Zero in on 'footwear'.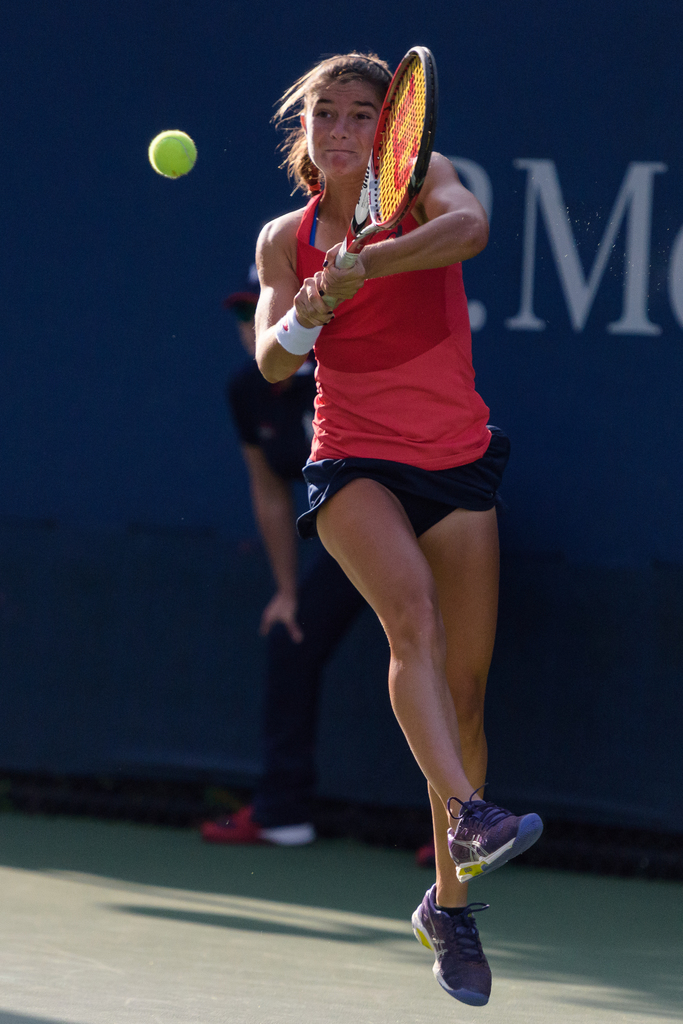
Zeroed in: select_region(408, 881, 494, 1007).
